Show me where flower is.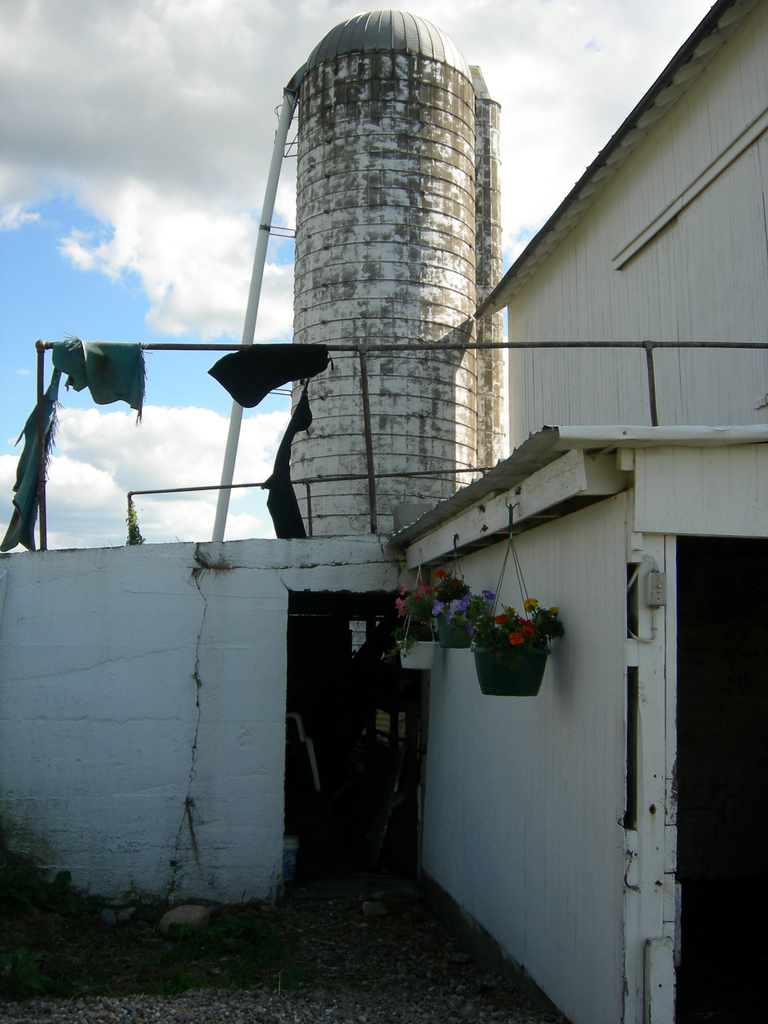
flower is at pyautogui.locateOnScreen(453, 575, 465, 591).
